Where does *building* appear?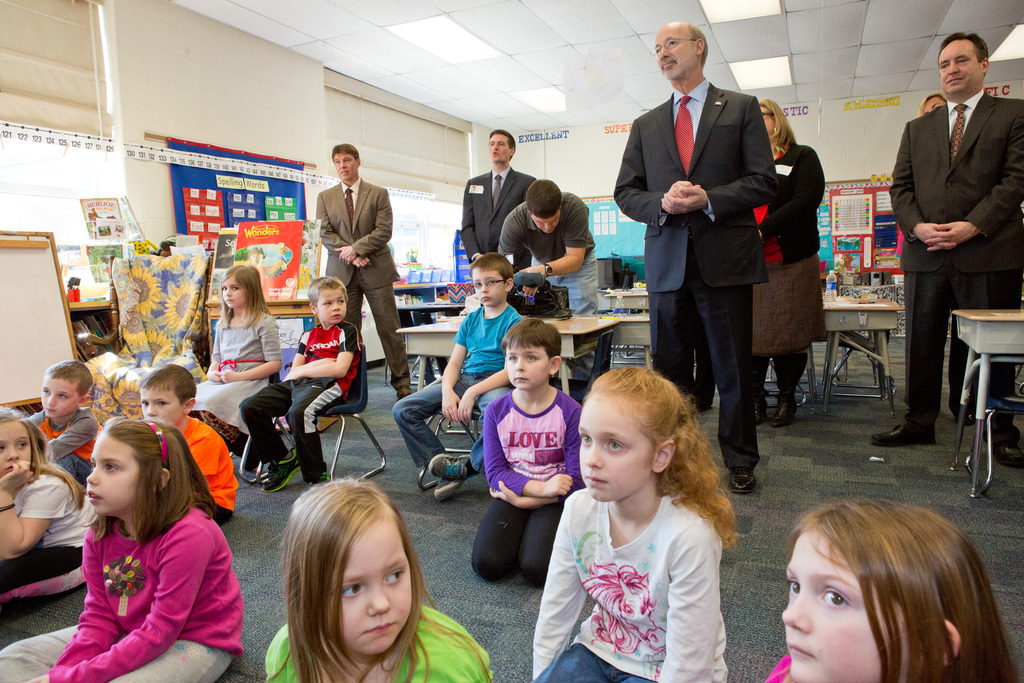
Appears at x1=1, y1=0, x2=1023, y2=682.
